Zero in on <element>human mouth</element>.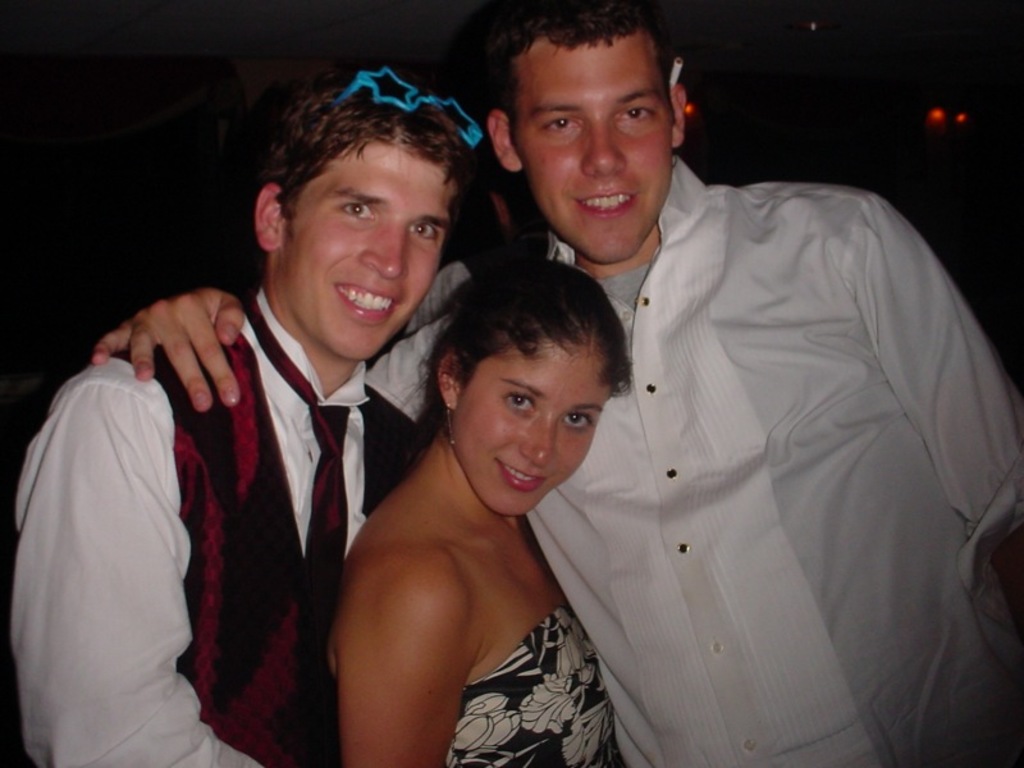
Zeroed in: <bbox>577, 189, 635, 219</bbox>.
